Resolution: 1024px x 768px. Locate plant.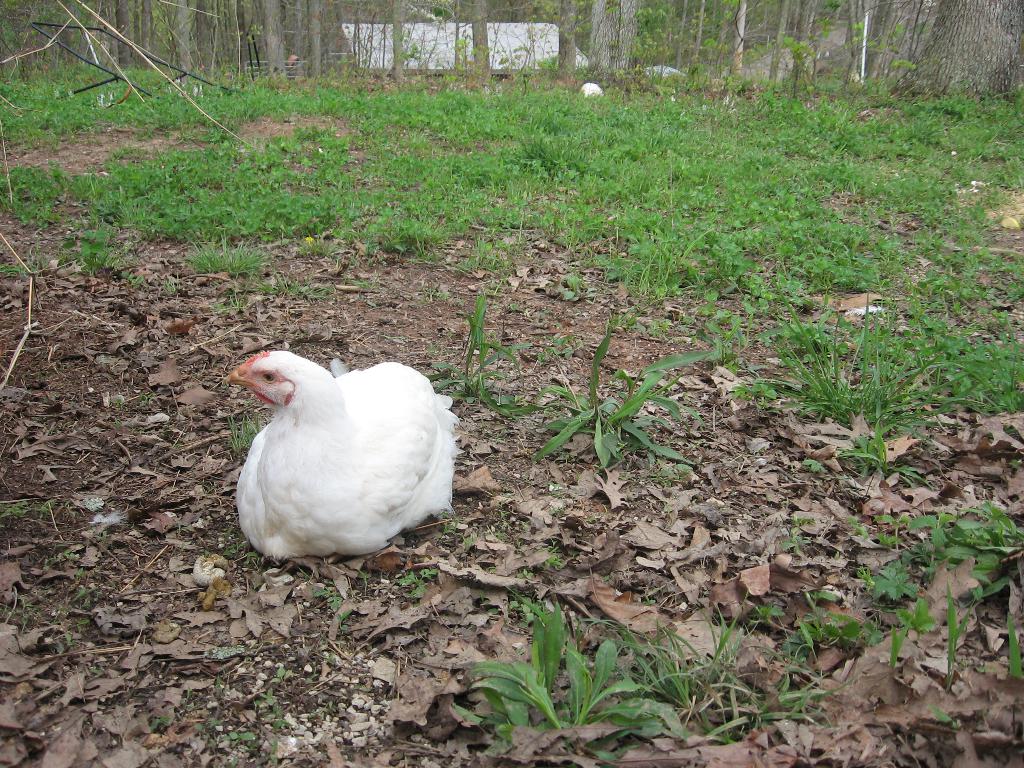
<bbox>205, 245, 269, 282</bbox>.
